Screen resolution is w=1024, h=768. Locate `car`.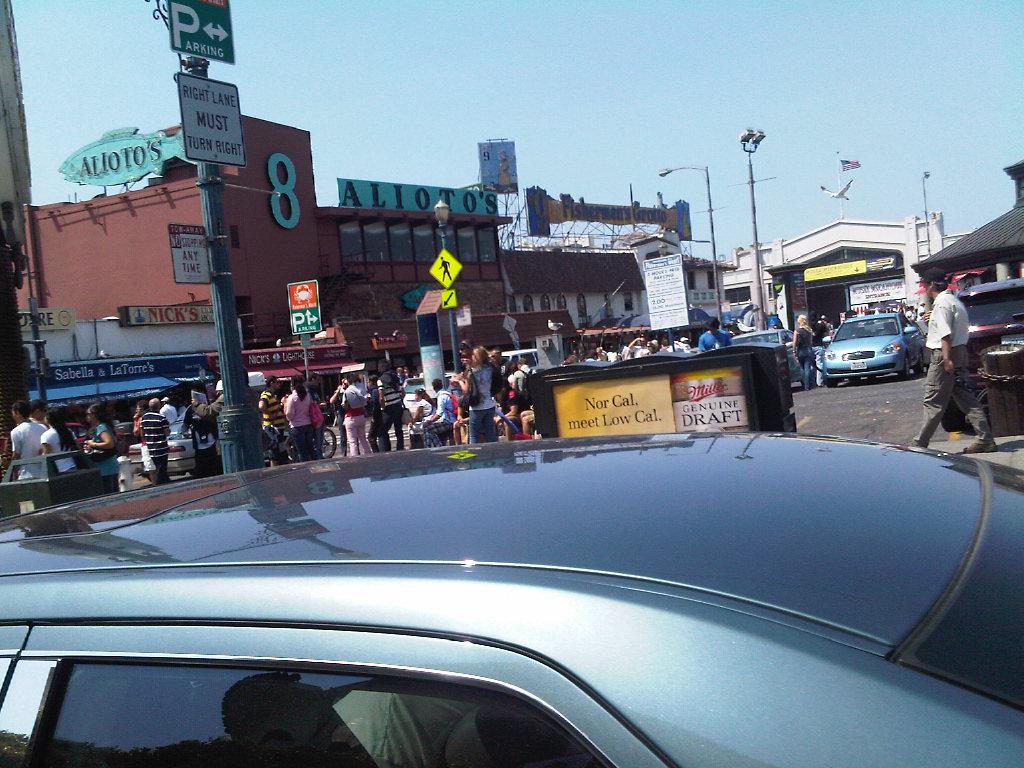
(967,277,1023,358).
